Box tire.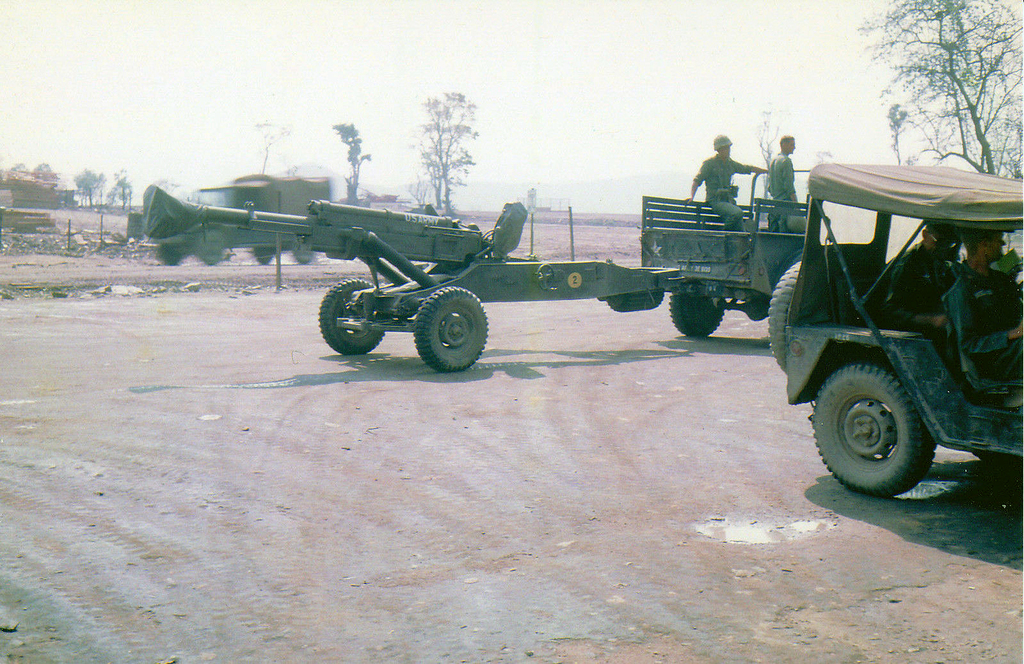
bbox=(159, 245, 186, 264).
